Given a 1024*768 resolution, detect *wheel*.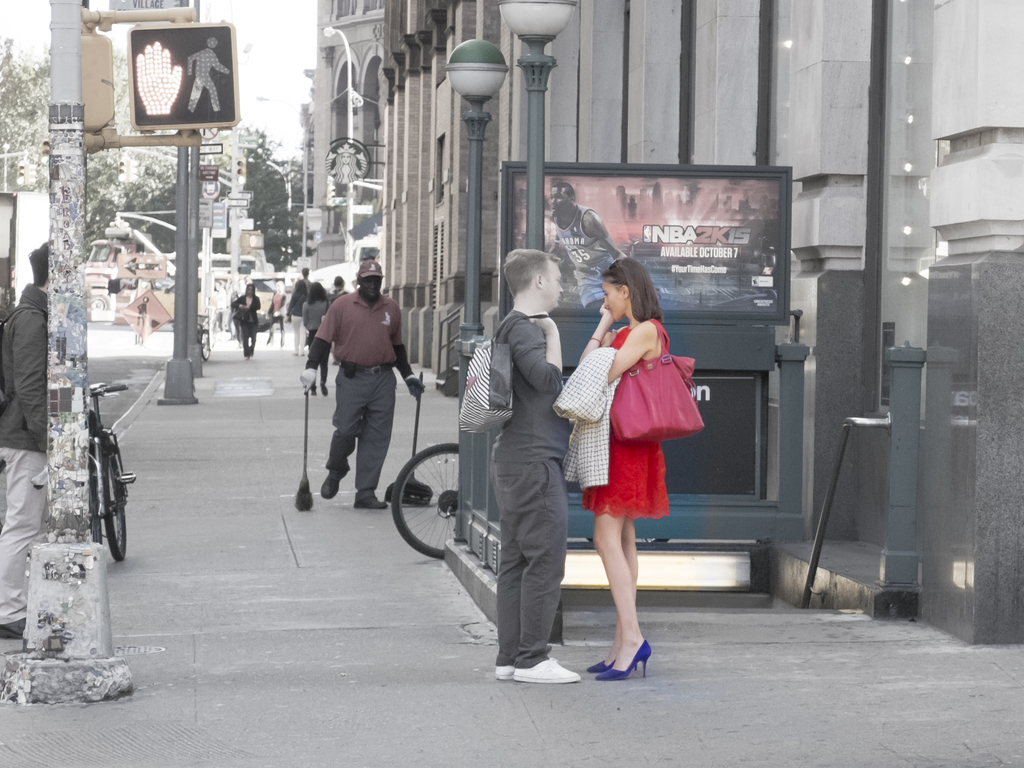
detection(202, 330, 209, 359).
